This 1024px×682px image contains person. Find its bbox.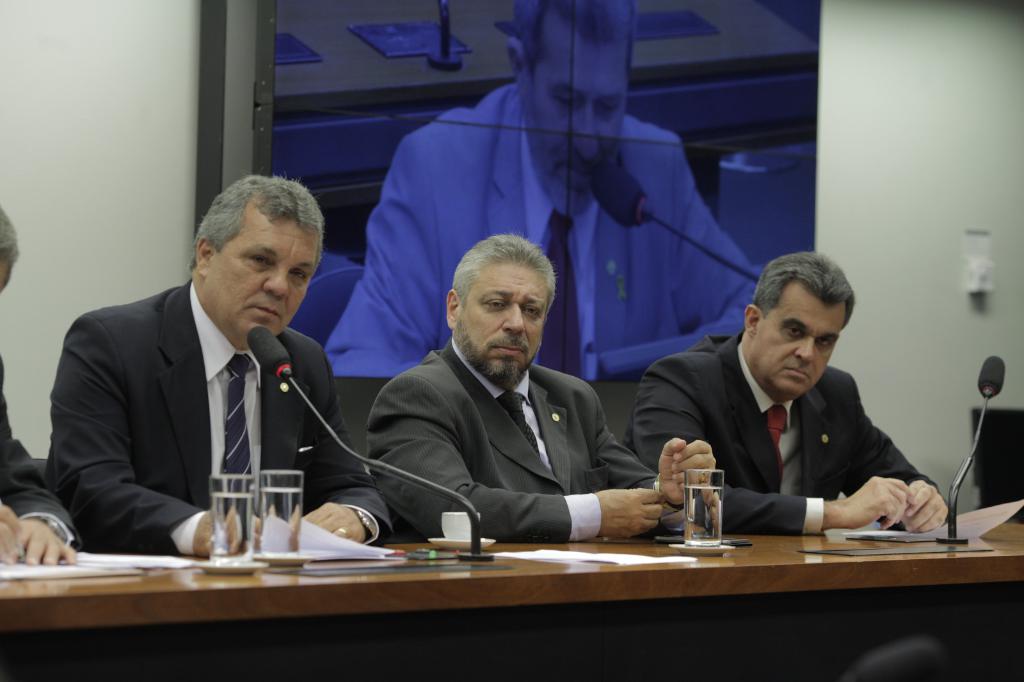
crop(323, 0, 769, 385).
